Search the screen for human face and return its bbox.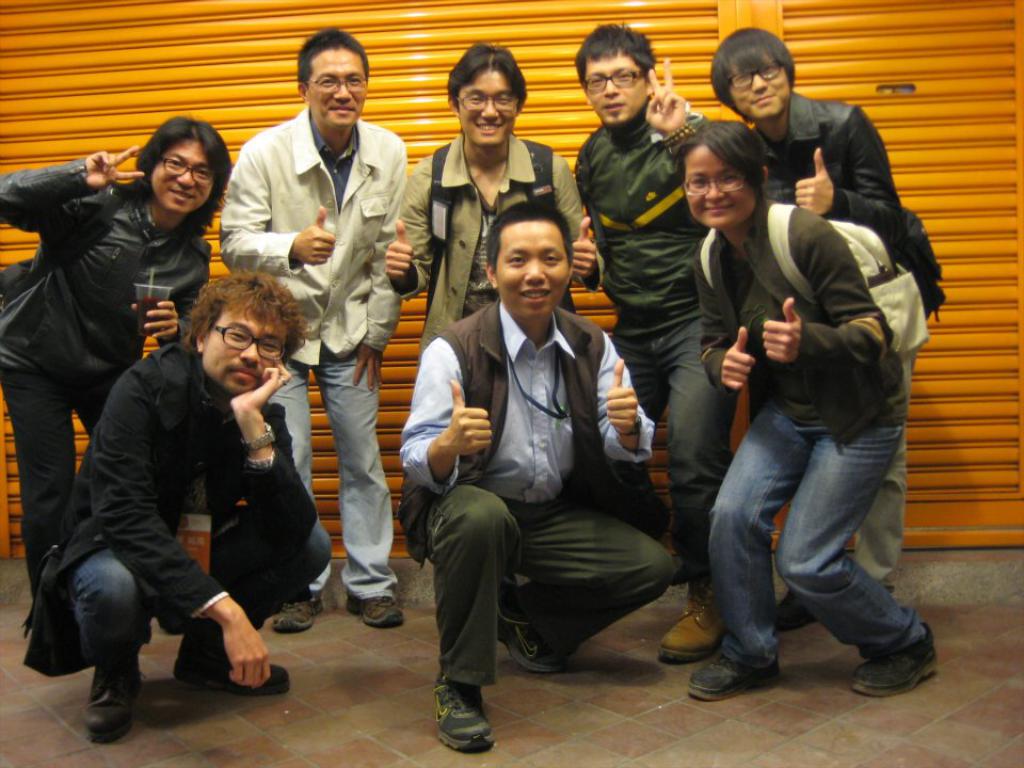
Found: (147, 139, 217, 215).
